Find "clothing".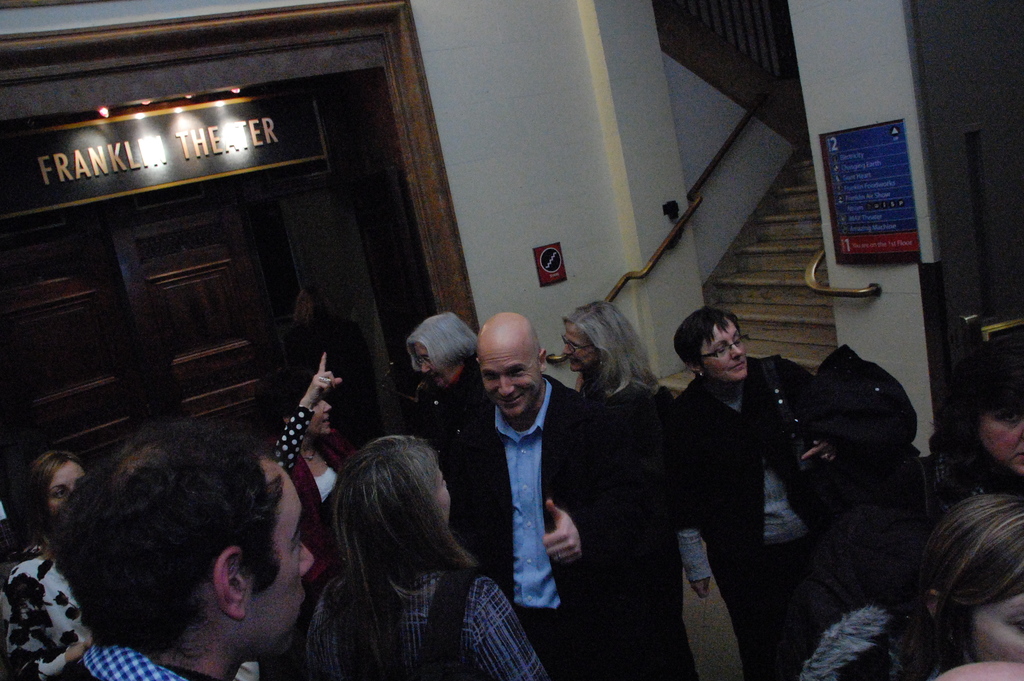
bbox=[280, 403, 352, 596].
